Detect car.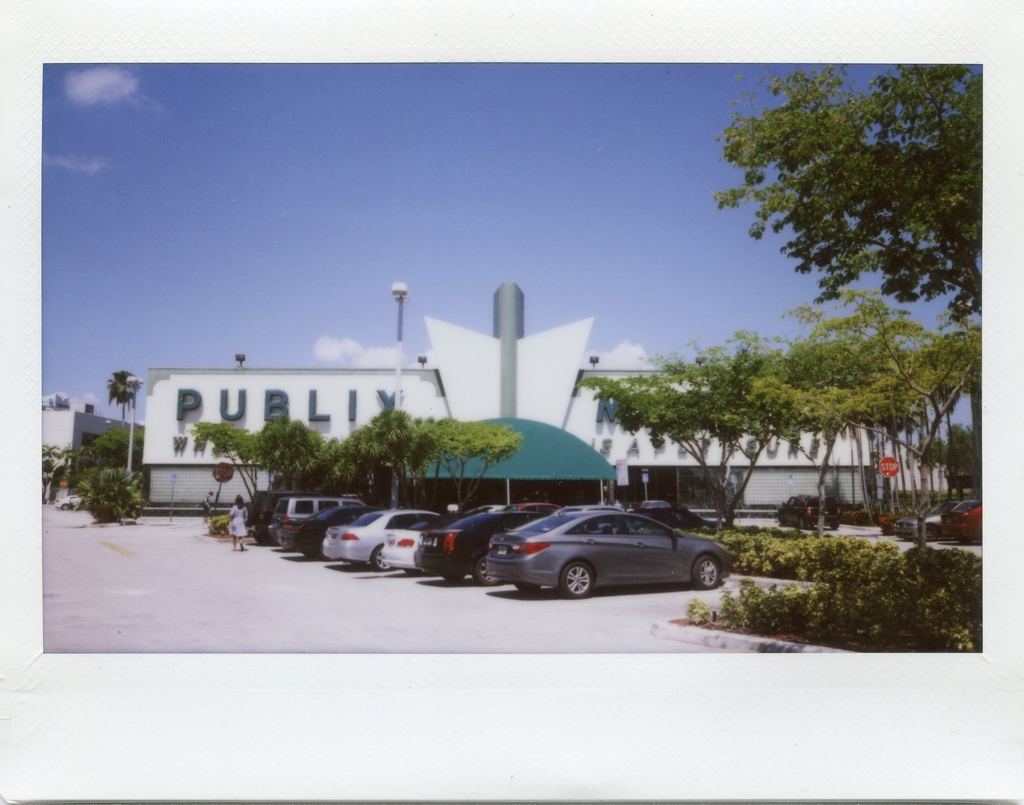
Detected at rect(478, 503, 722, 607).
